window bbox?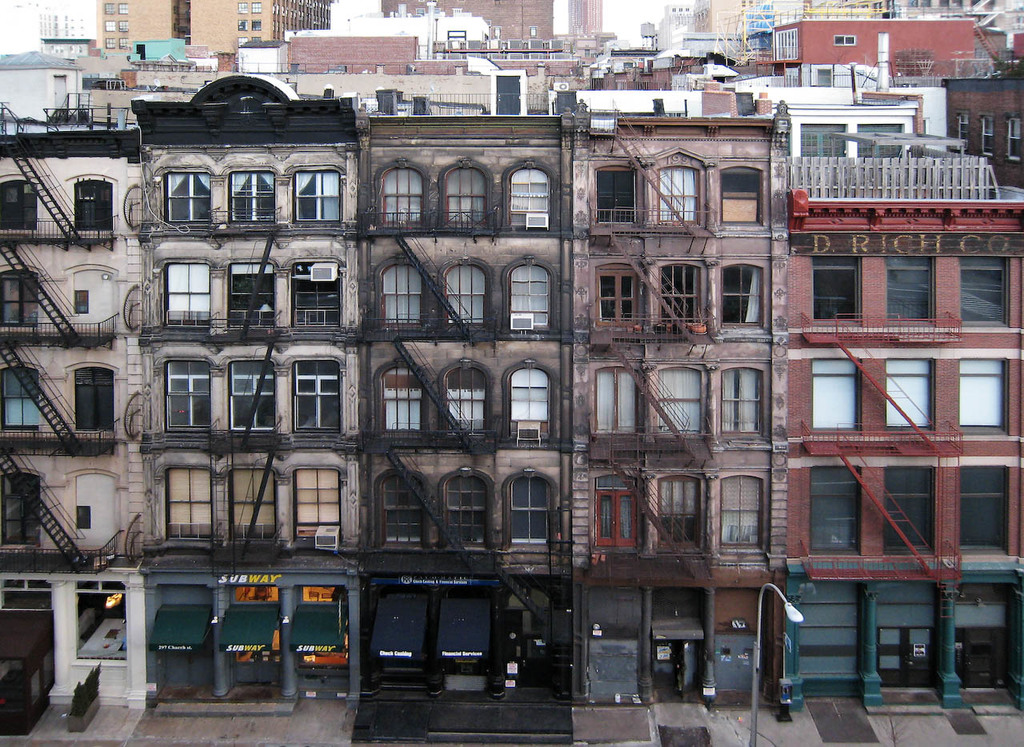
box=[877, 247, 942, 327]
